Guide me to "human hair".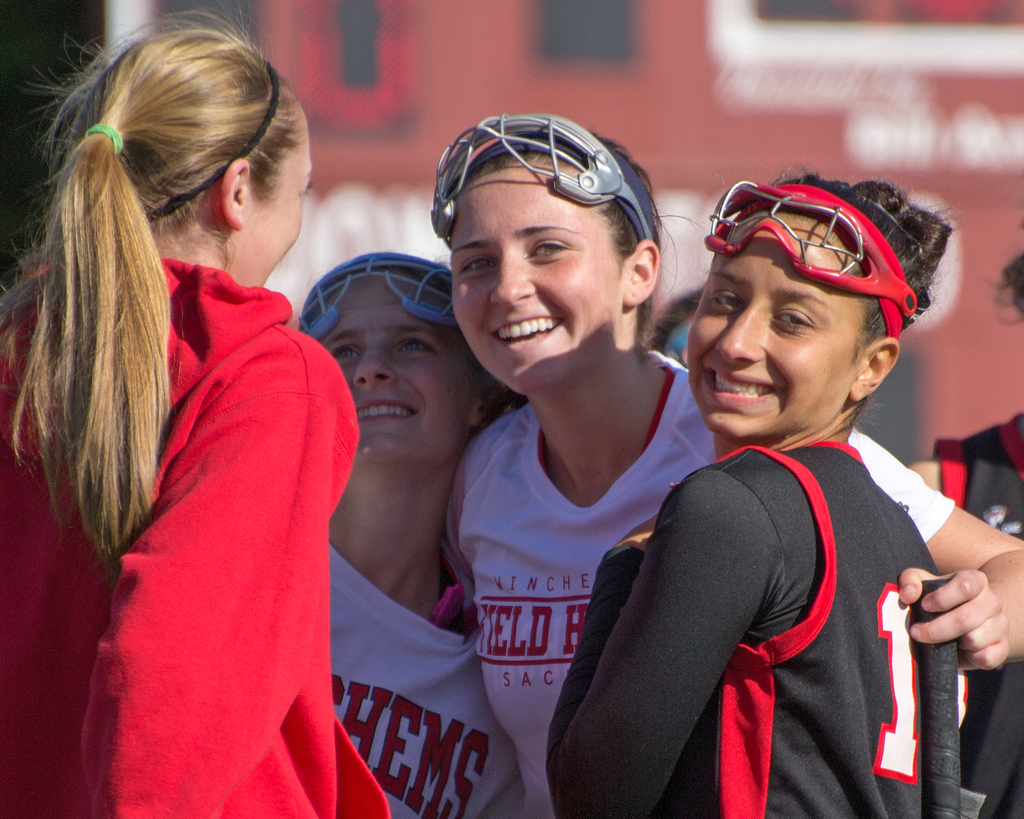
Guidance: crop(752, 167, 949, 345).
